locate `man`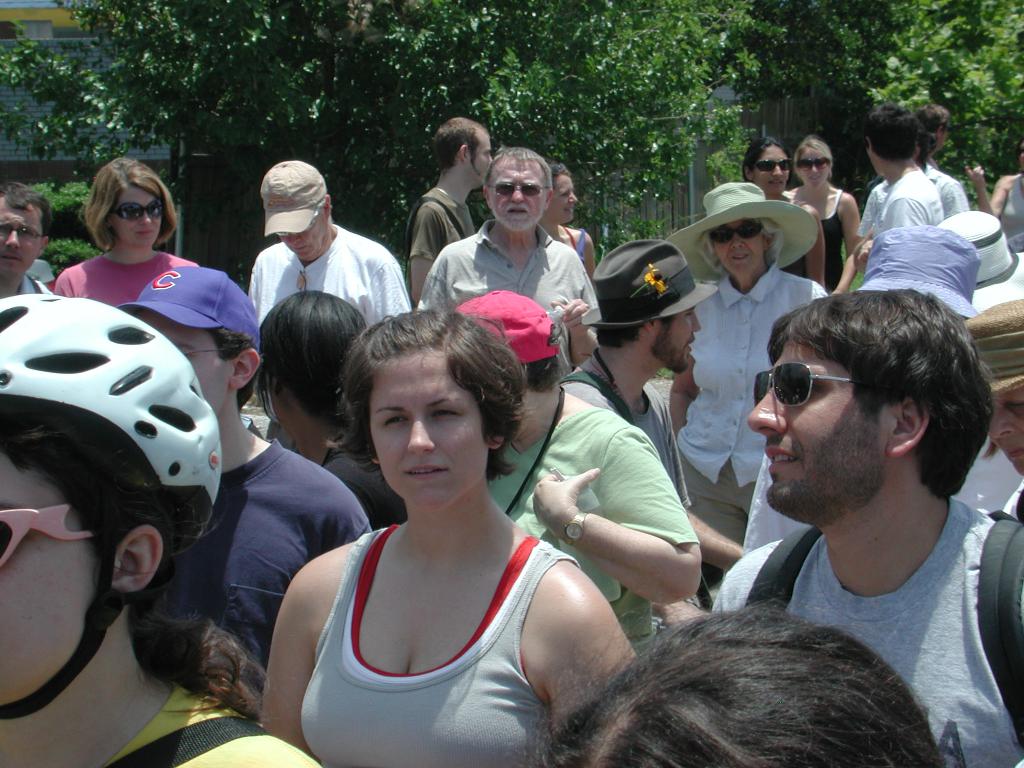
(left=112, top=264, right=369, bottom=682)
